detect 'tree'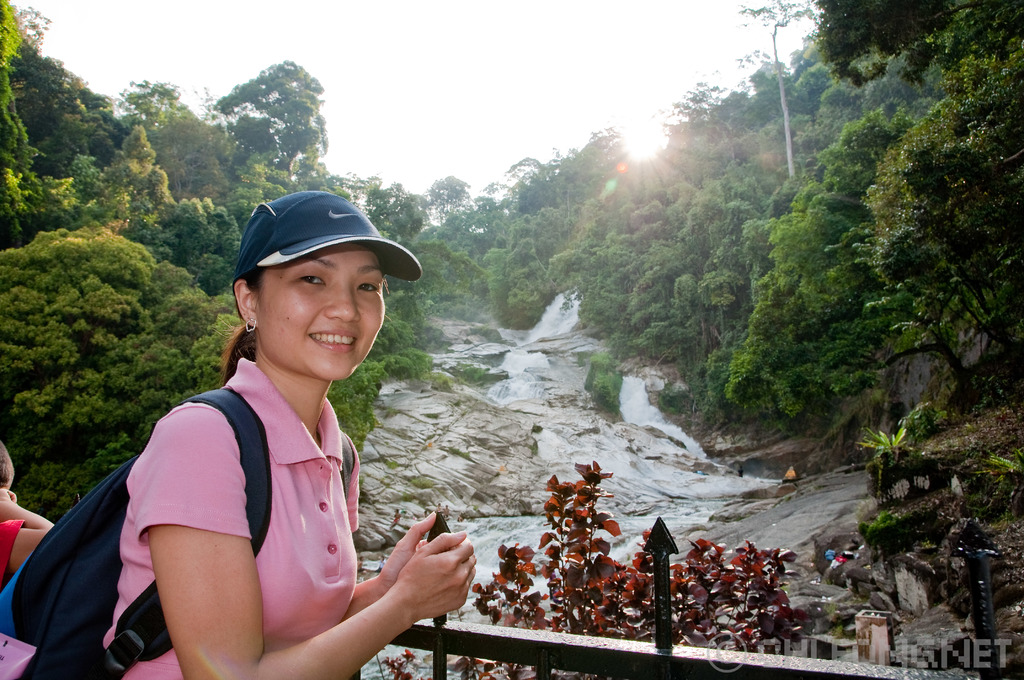
509, 118, 628, 209
